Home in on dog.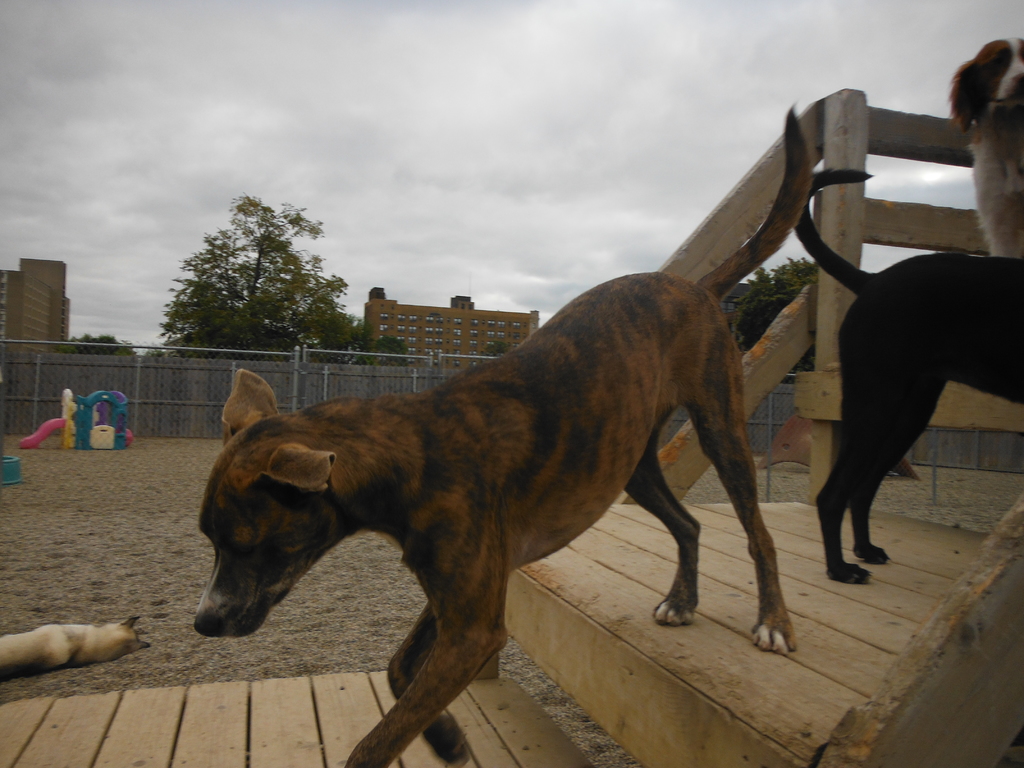
Homed in at 0 617 149 675.
